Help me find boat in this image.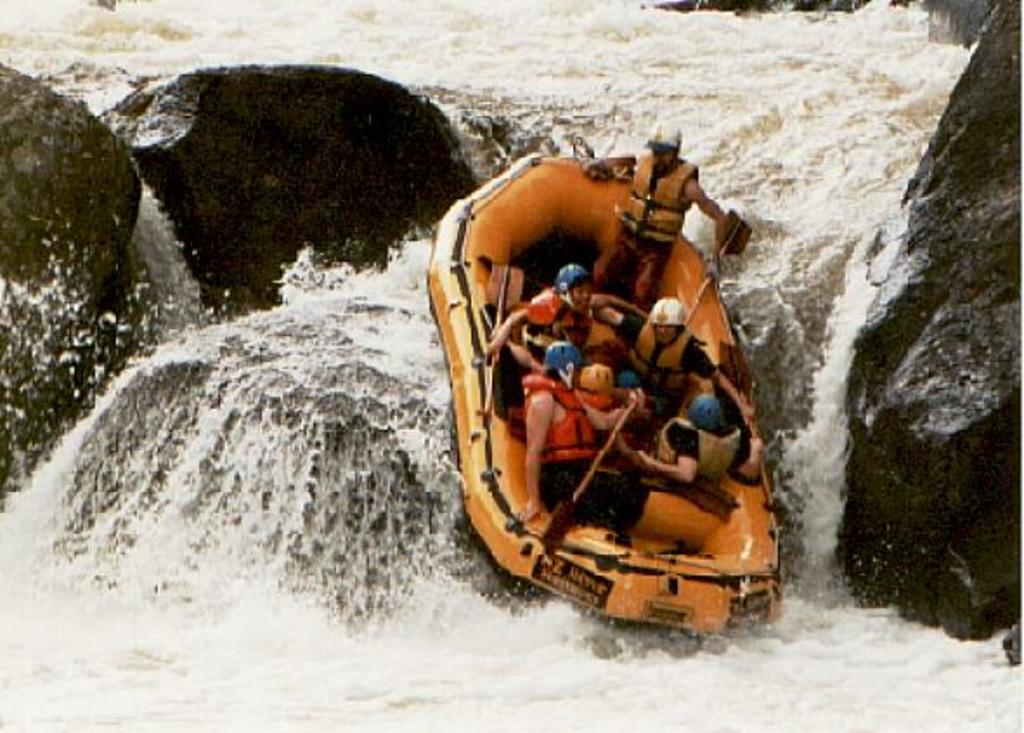
Found it: 419,126,799,655.
